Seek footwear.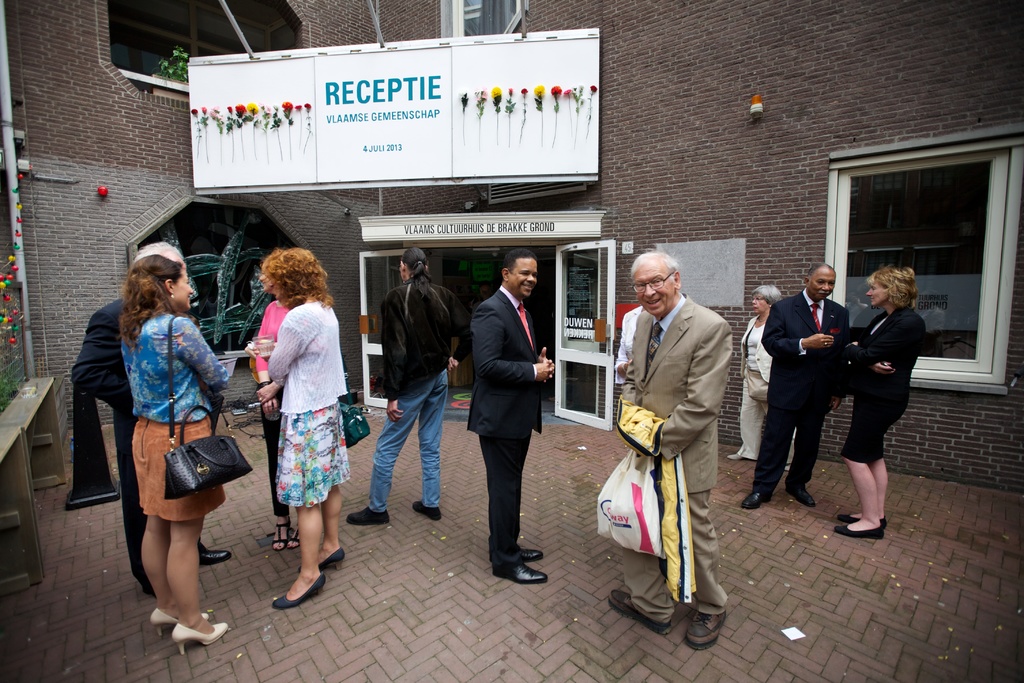
(x1=783, y1=488, x2=815, y2=513).
